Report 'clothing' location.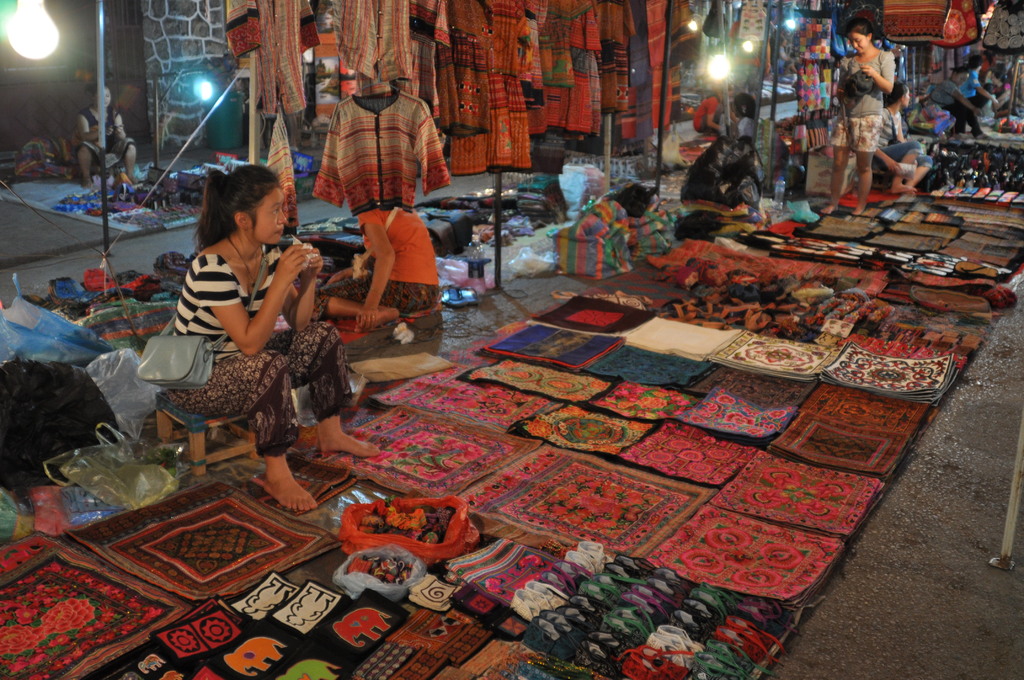
Report: box(68, 104, 166, 182).
